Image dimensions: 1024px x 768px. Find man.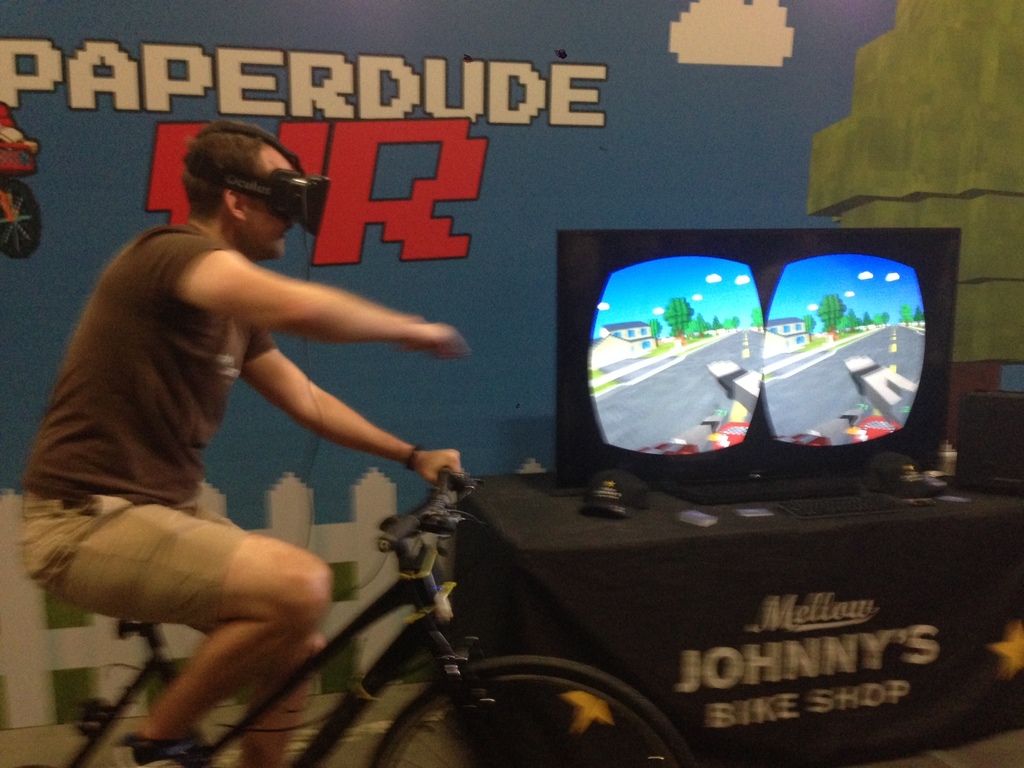
(31, 102, 495, 740).
